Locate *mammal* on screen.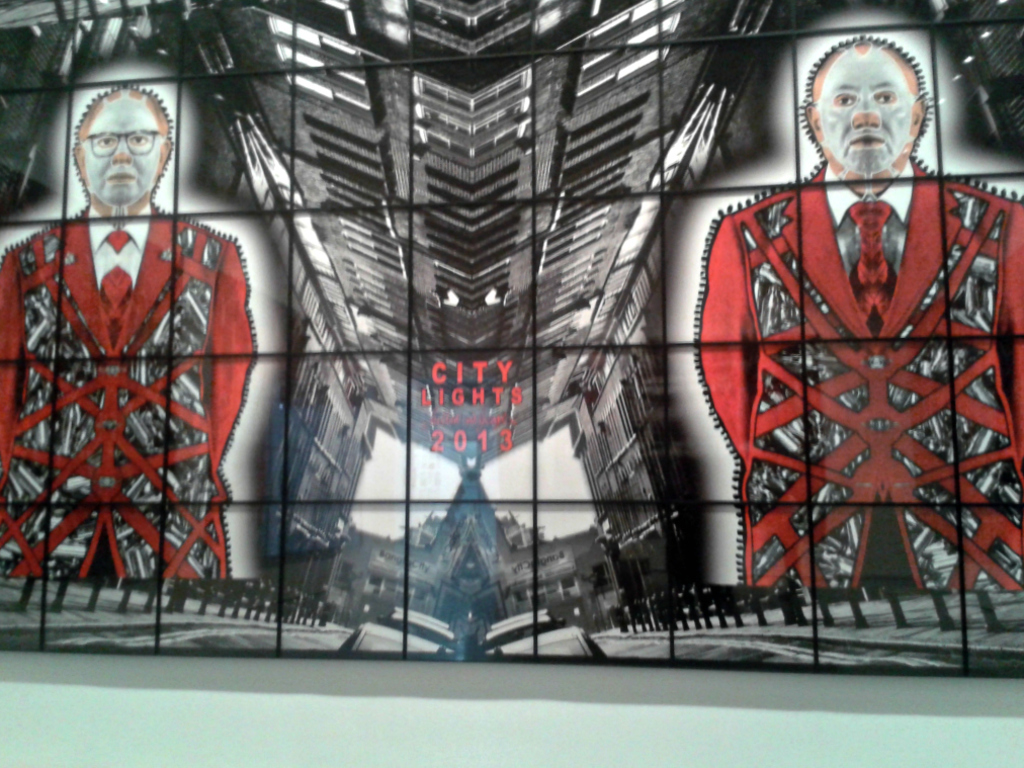
On screen at 0, 76, 259, 578.
